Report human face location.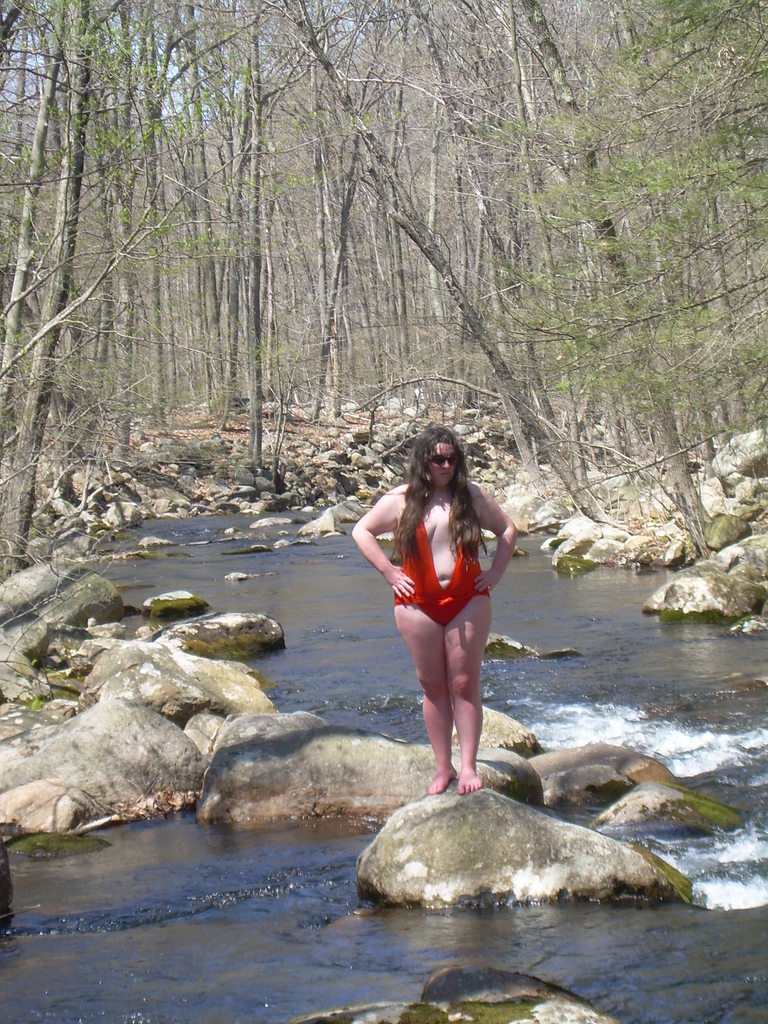
Report: {"left": 427, "top": 442, "right": 462, "bottom": 483}.
